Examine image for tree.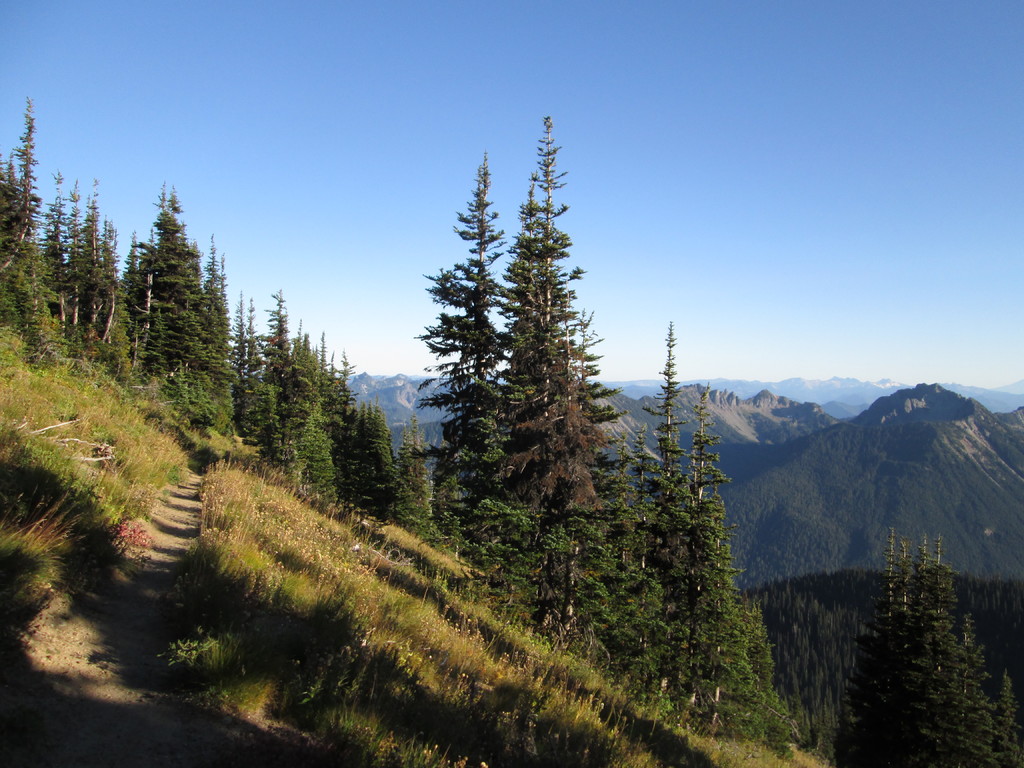
Examination result: locate(115, 177, 242, 445).
